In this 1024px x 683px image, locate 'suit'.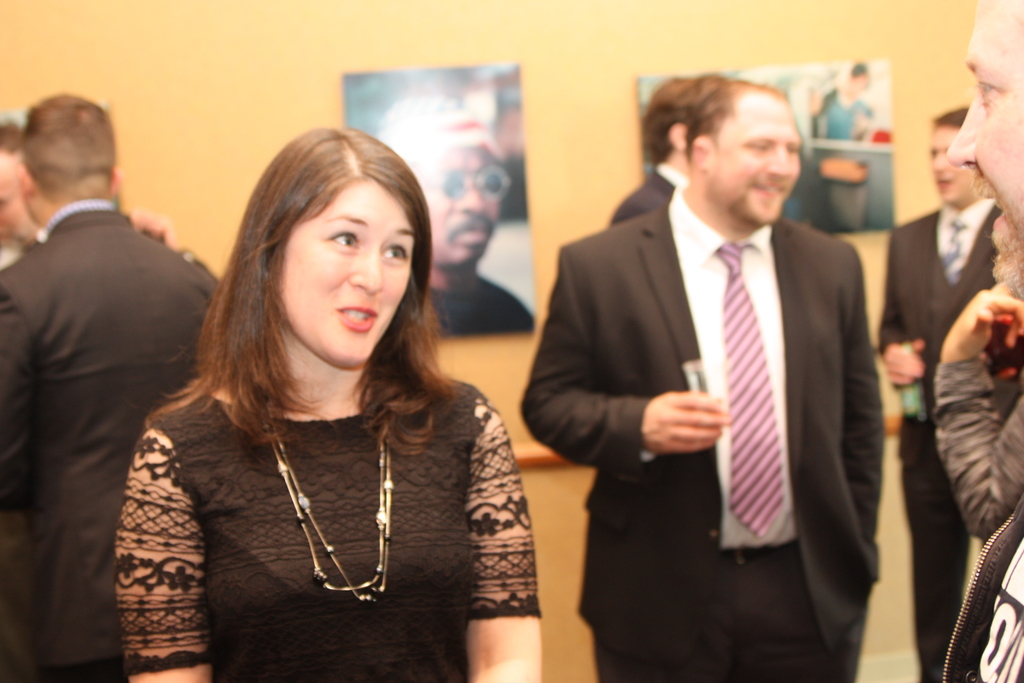
Bounding box: 878/195/1003/682.
